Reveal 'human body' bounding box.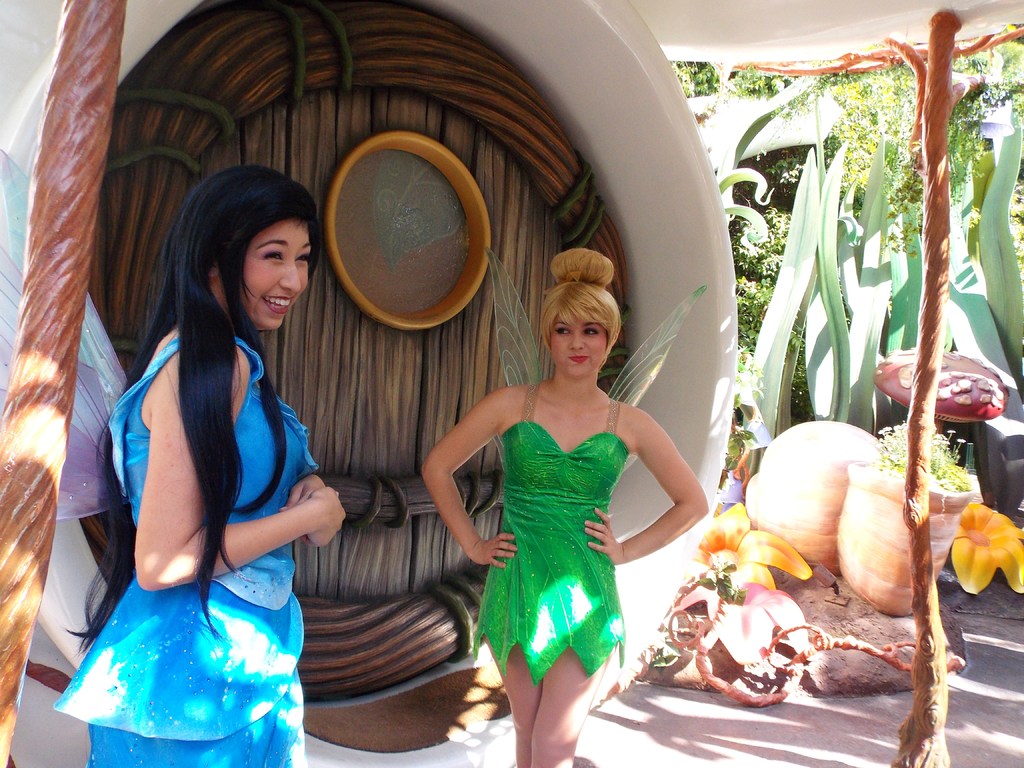
Revealed: 446:280:685:758.
